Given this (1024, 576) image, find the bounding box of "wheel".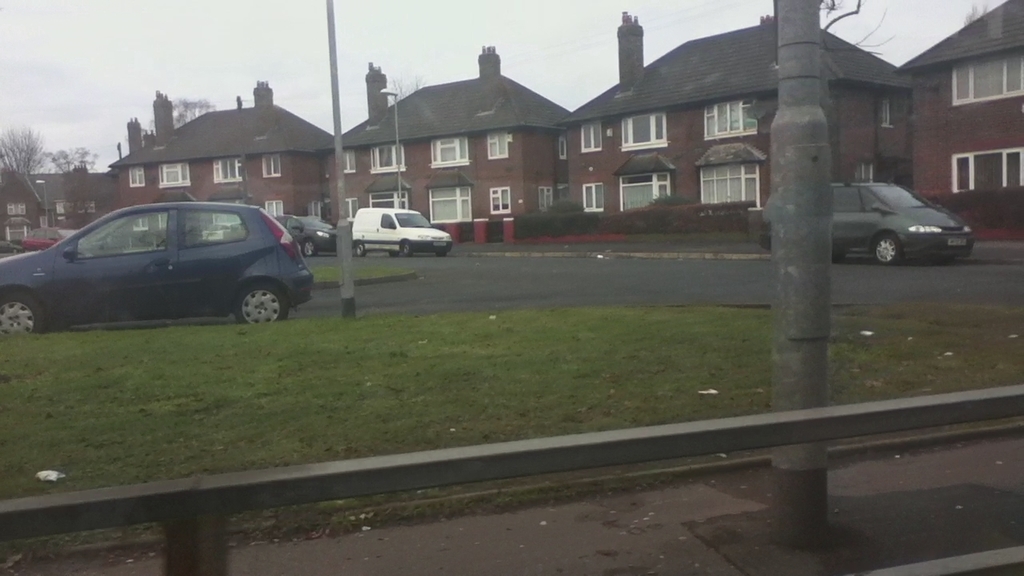
874,231,903,266.
